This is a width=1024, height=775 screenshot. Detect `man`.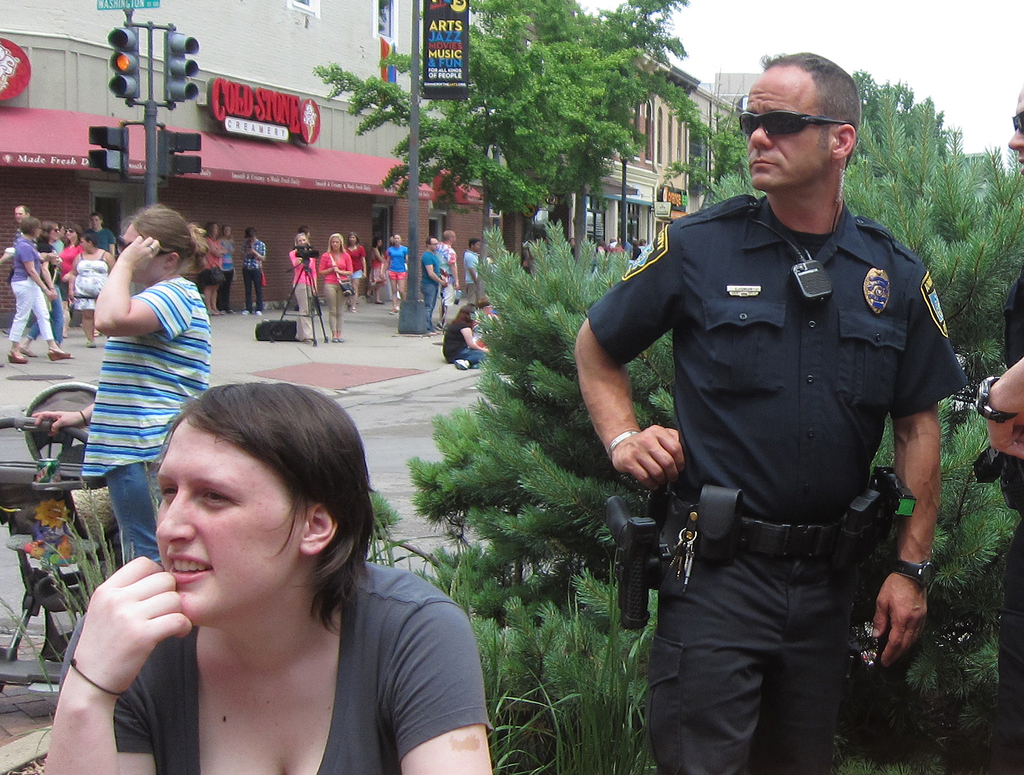
Rect(463, 236, 482, 303).
